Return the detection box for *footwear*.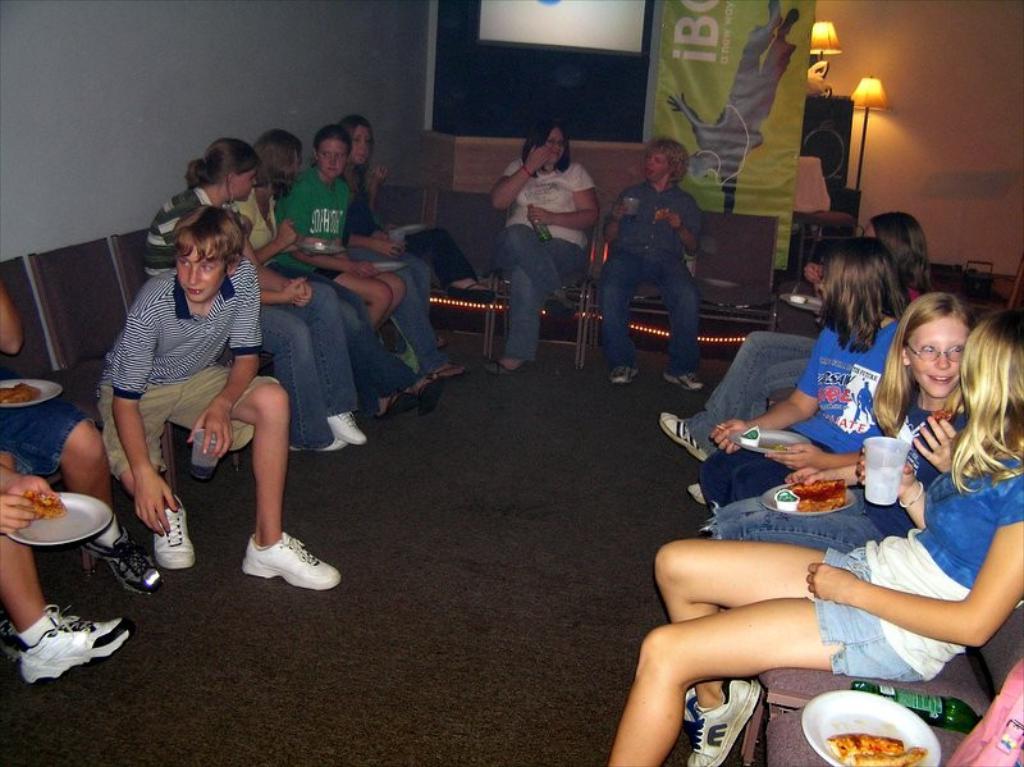
{"x1": 372, "y1": 388, "x2": 413, "y2": 420}.
